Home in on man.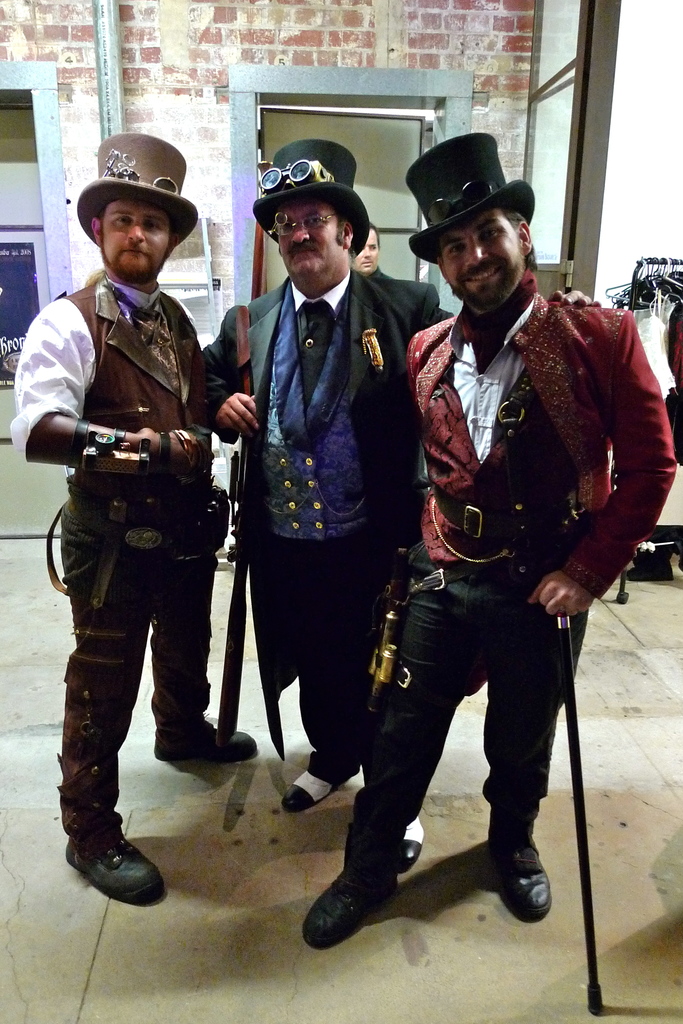
Homed in at box=[10, 131, 262, 908].
